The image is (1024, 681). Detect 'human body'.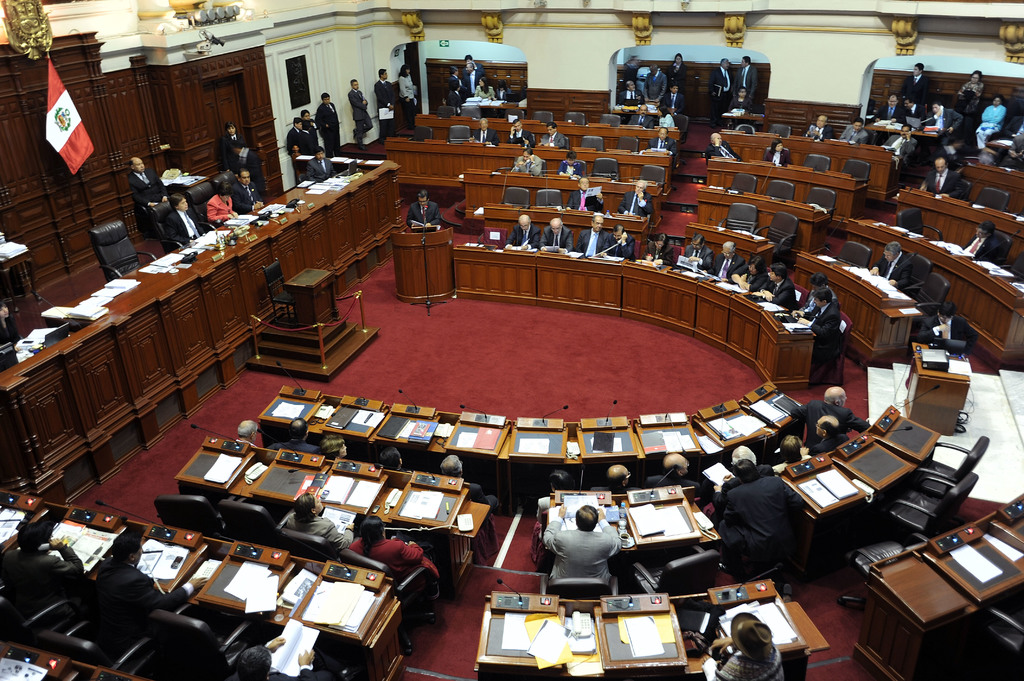
Detection: 566, 188, 605, 212.
